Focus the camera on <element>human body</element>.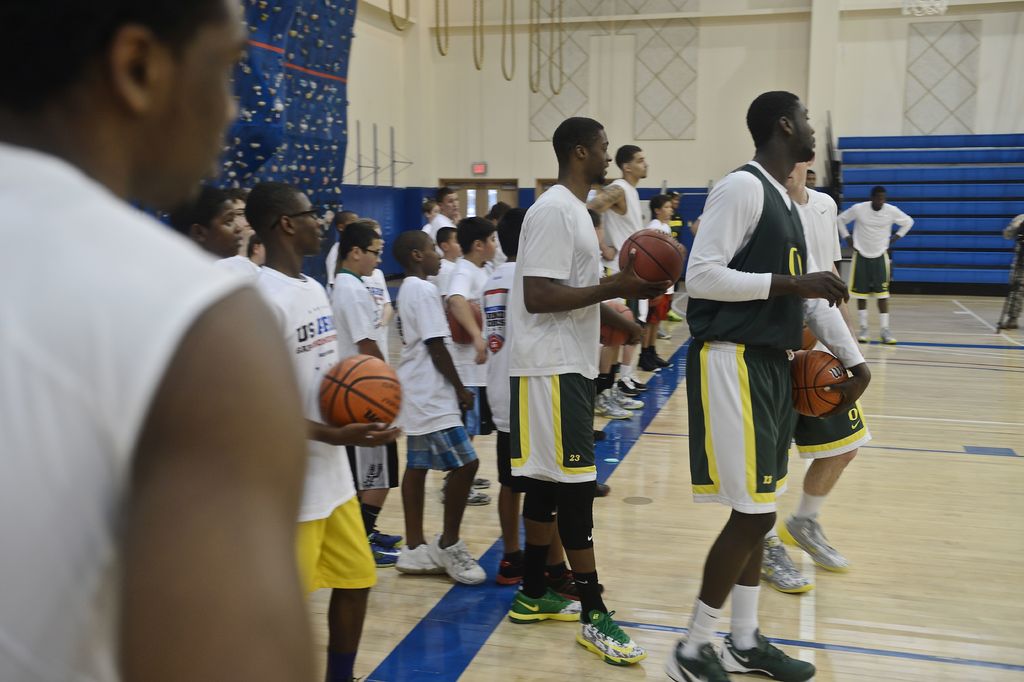
Focus region: (x1=691, y1=167, x2=841, y2=681).
